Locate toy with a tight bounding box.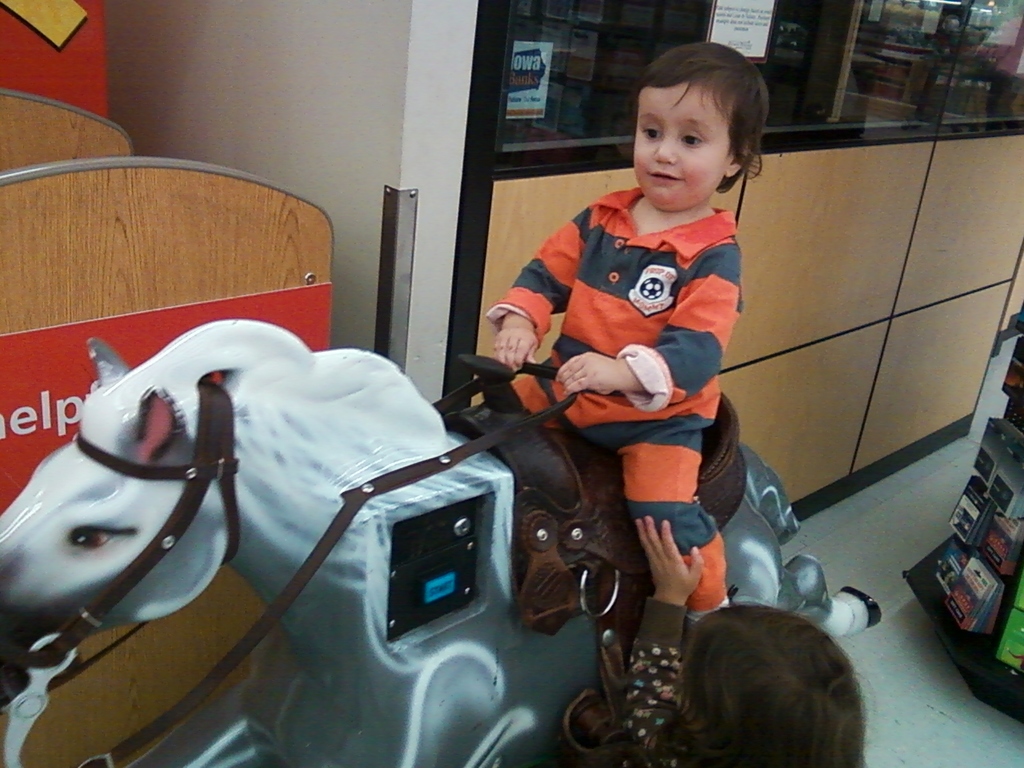
{"left": 0, "top": 319, "right": 882, "bottom": 767}.
